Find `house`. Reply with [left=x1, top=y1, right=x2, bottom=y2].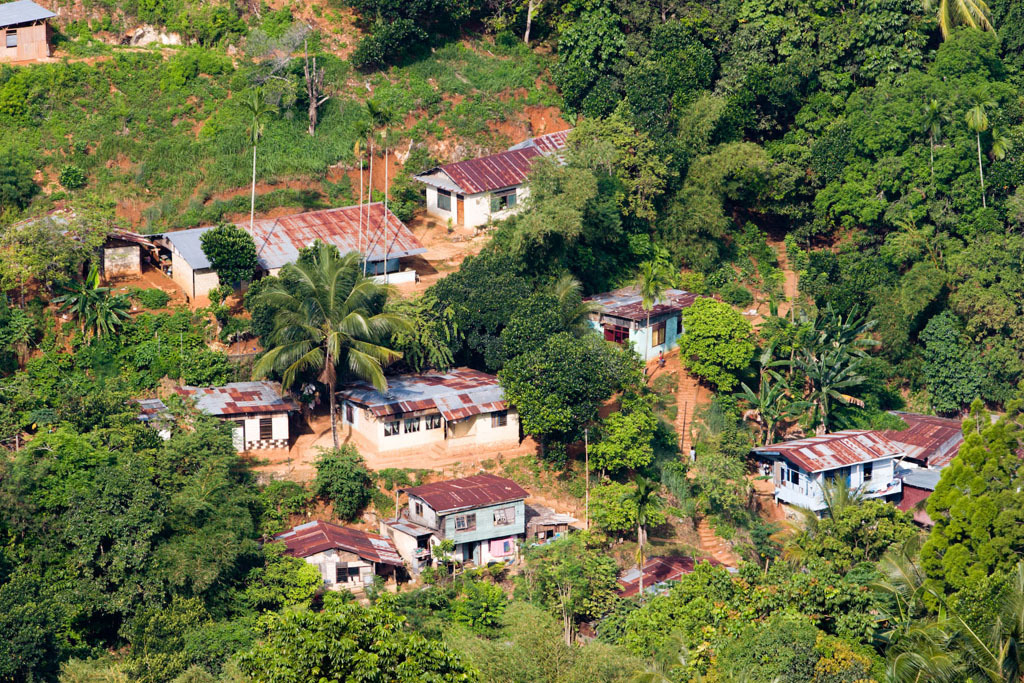
[left=390, top=465, right=533, bottom=552].
